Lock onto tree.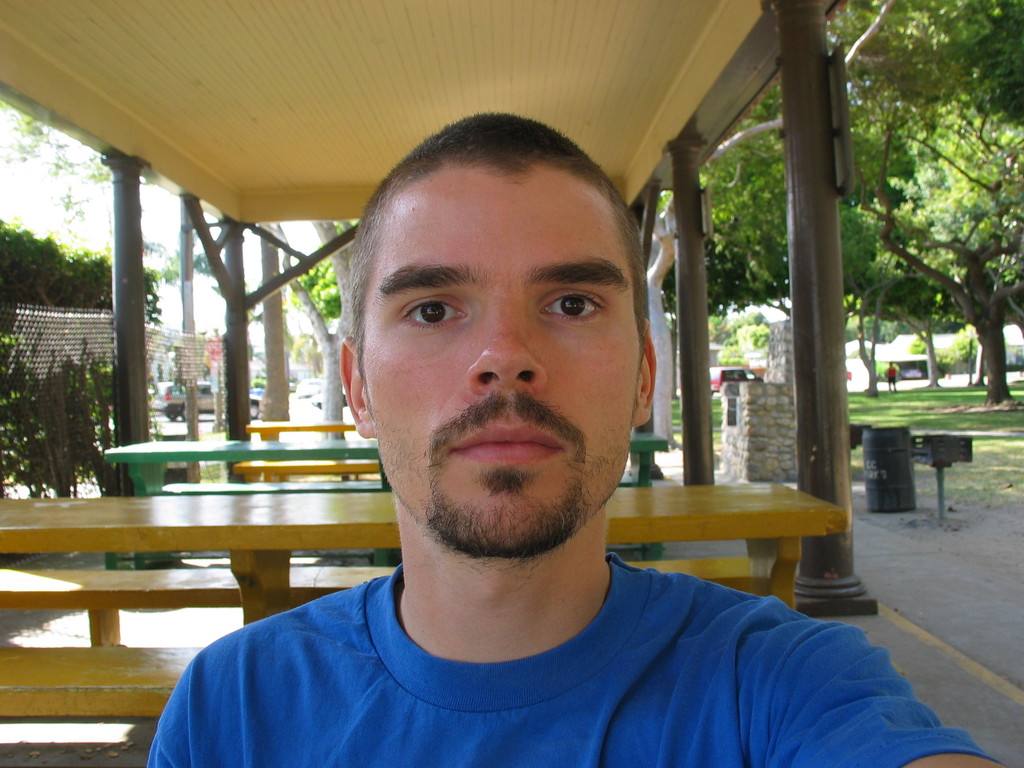
Locked: select_region(641, 71, 897, 398).
